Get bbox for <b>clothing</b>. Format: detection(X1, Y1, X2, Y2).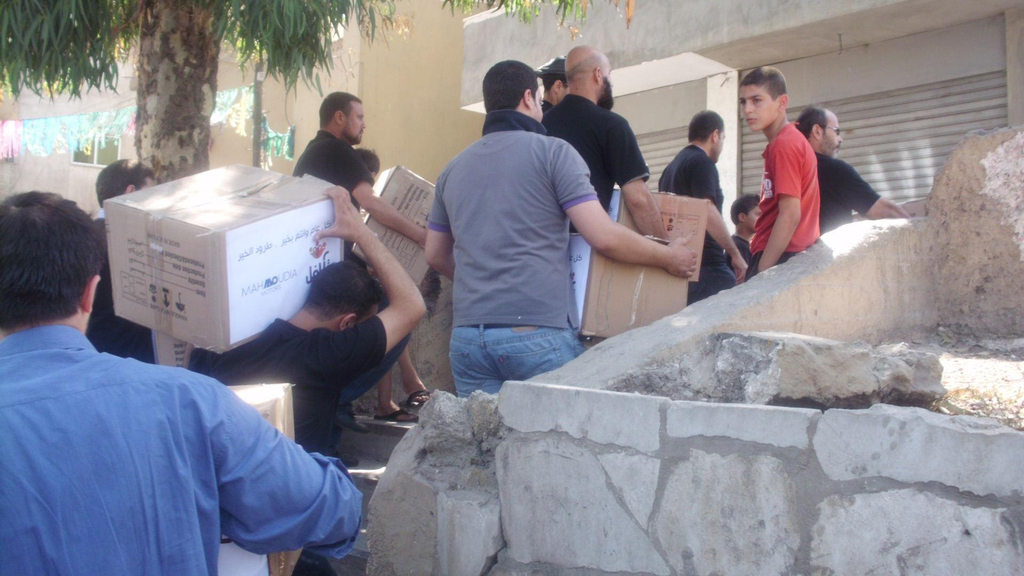
detection(87, 216, 156, 367).
